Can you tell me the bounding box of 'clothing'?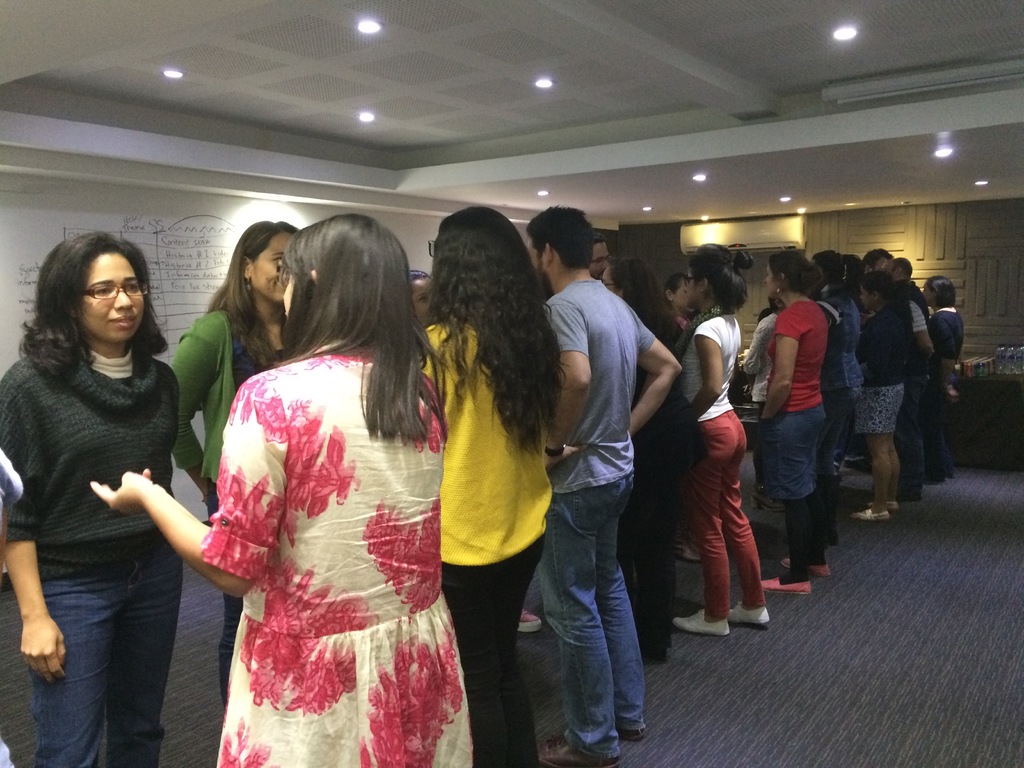
Rect(672, 314, 769, 641).
